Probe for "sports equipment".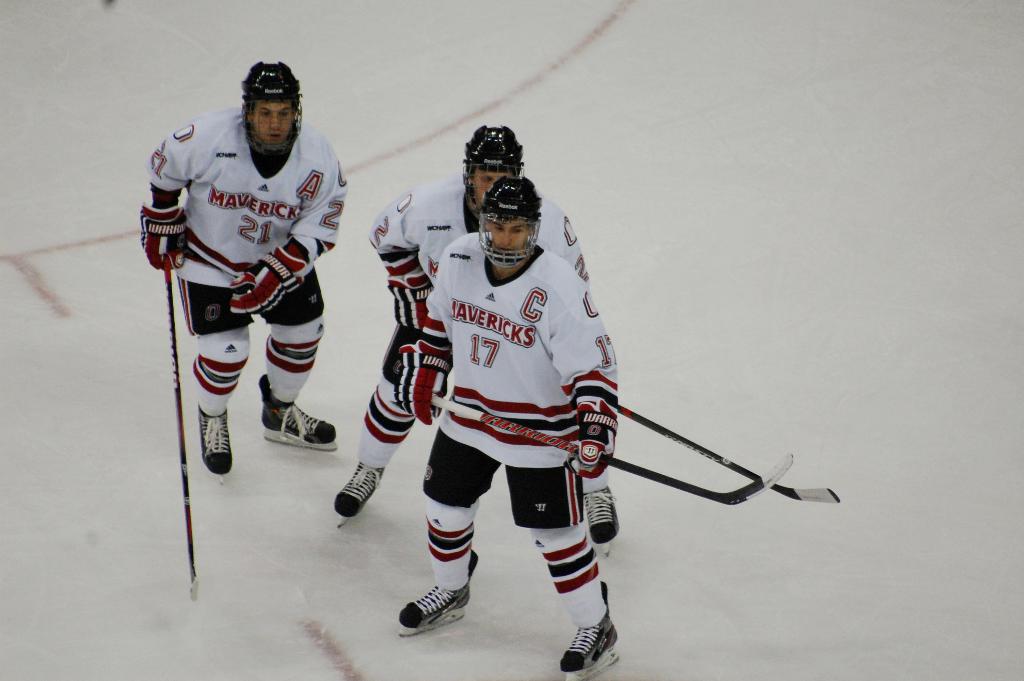
Probe result: {"x1": 133, "y1": 206, "x2": 191, "y2": 280}.
